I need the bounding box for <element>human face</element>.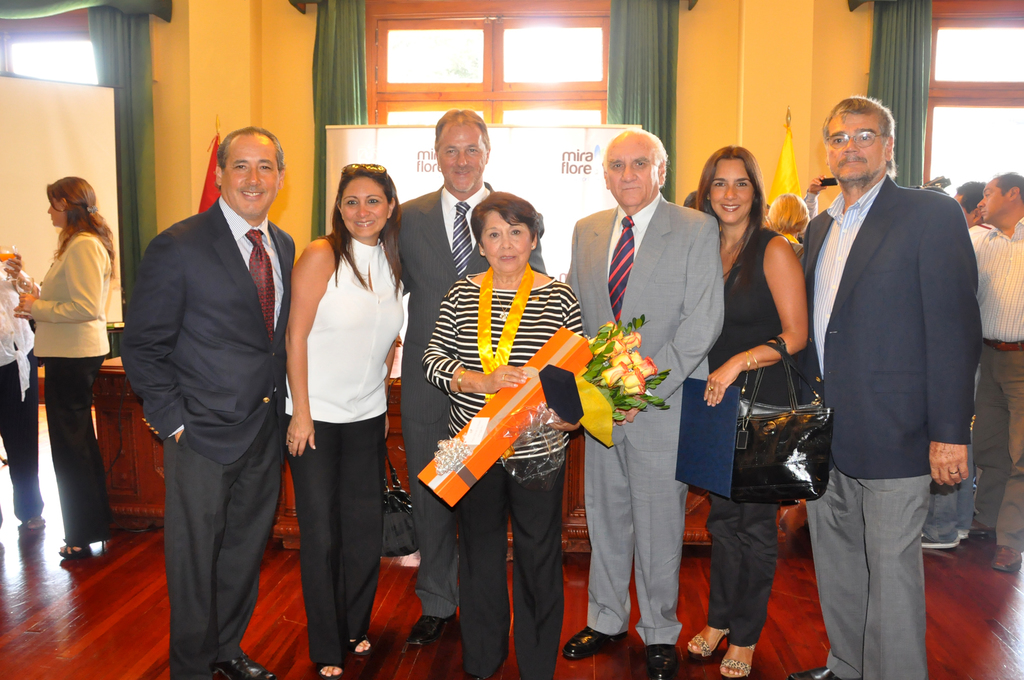
Here it is: {"left": 49, "top": 201, "right": 60, "bottom": 232}.
